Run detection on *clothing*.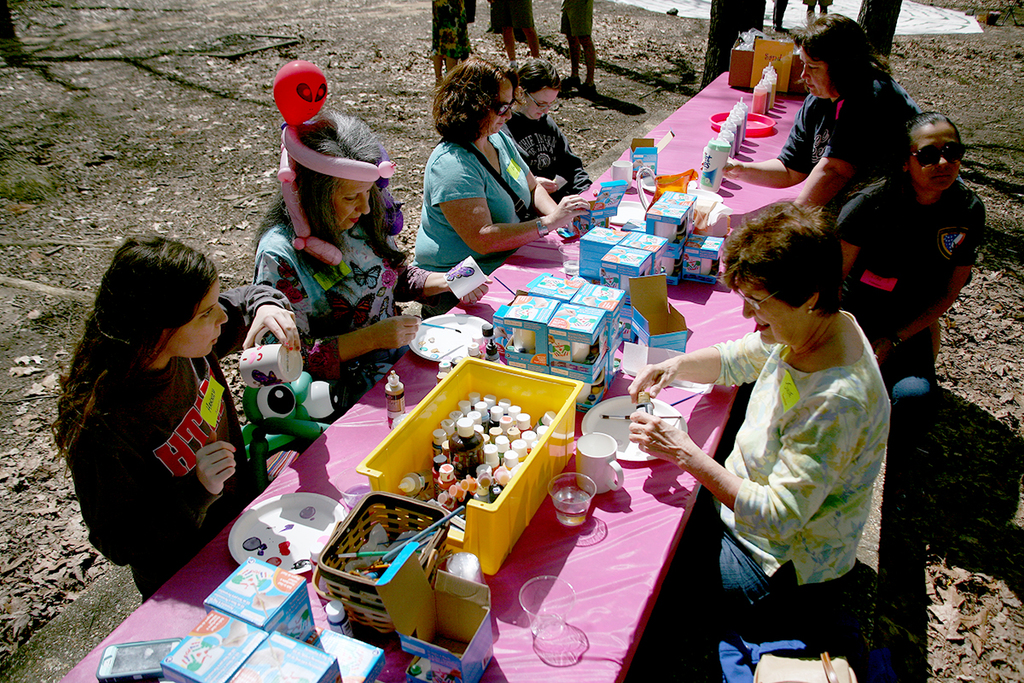
Result: 55:290:293:604.
